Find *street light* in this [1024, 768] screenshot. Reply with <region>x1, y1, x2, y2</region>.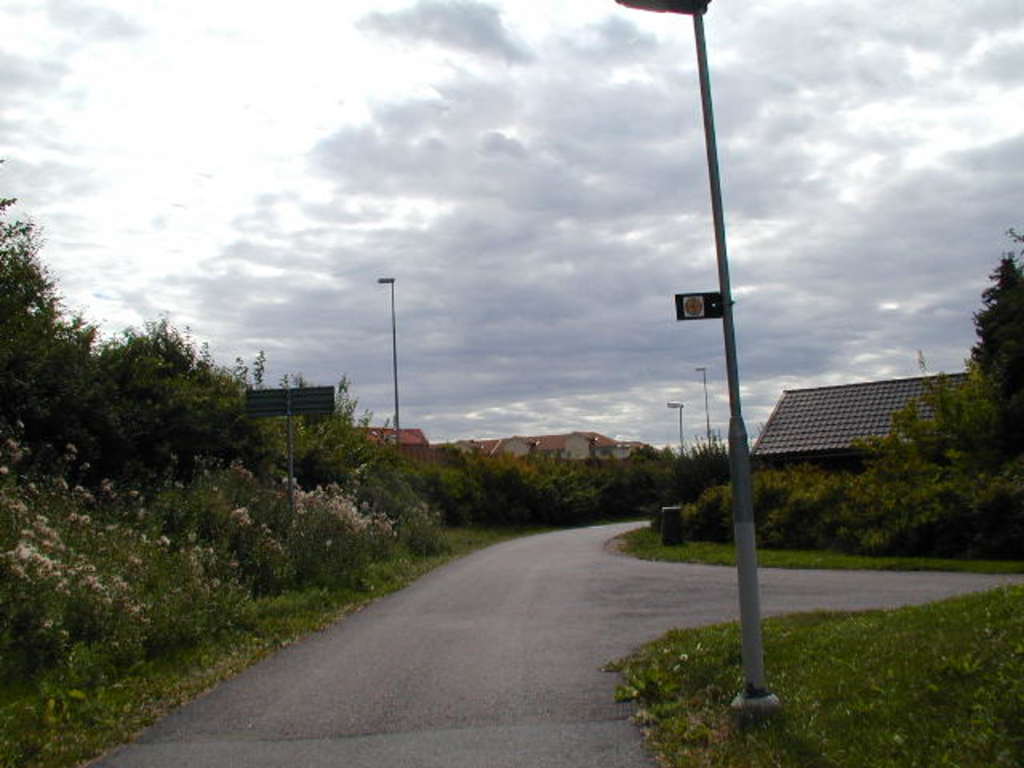
<region>661, 397, 683, 453</region>.
